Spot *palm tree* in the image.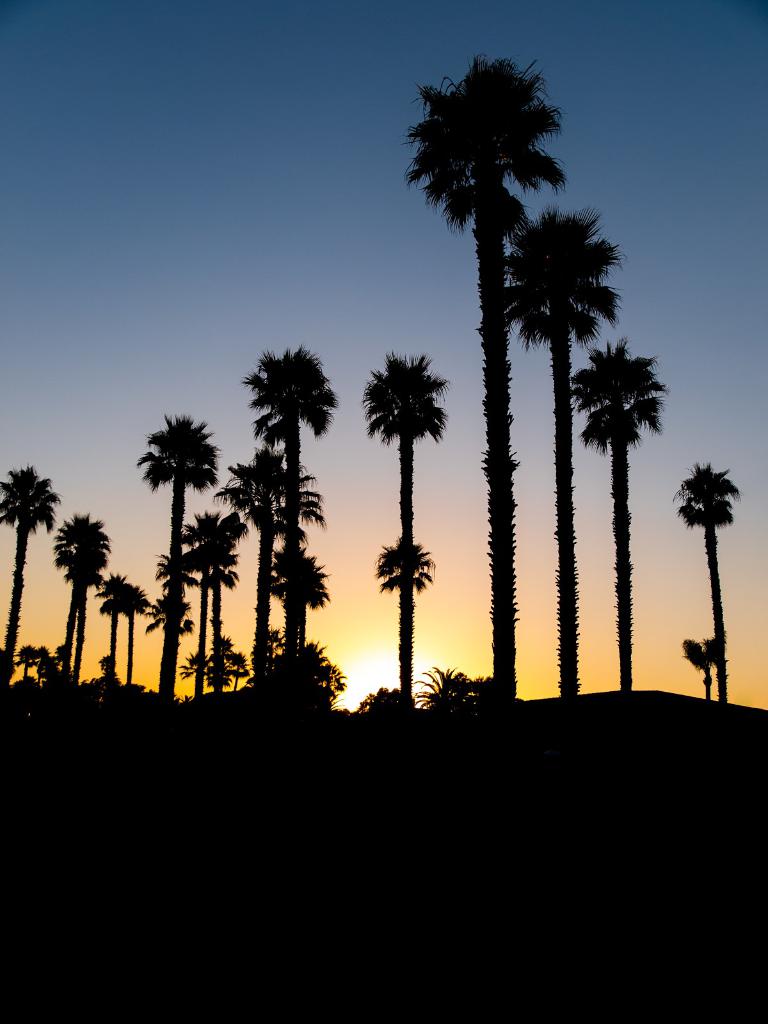
*palm tree* found at (x1=408, y1=652, x2=471, y2=719).
